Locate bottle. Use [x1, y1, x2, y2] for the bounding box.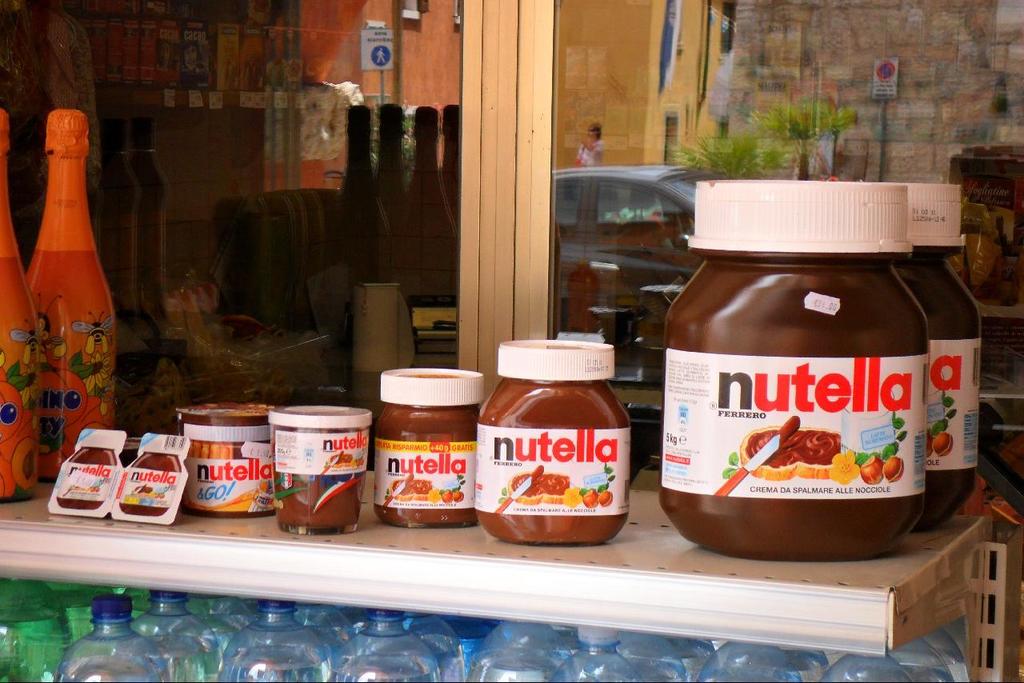
[360, 368, 496, 537].
